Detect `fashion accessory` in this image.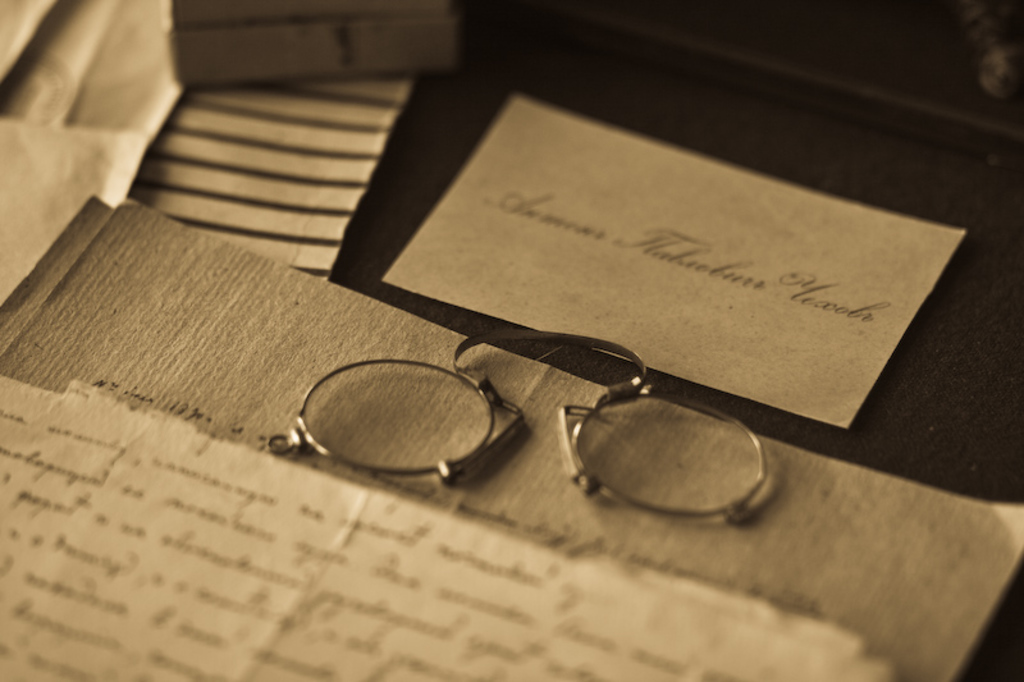
Detection: 266/339/781/527.
